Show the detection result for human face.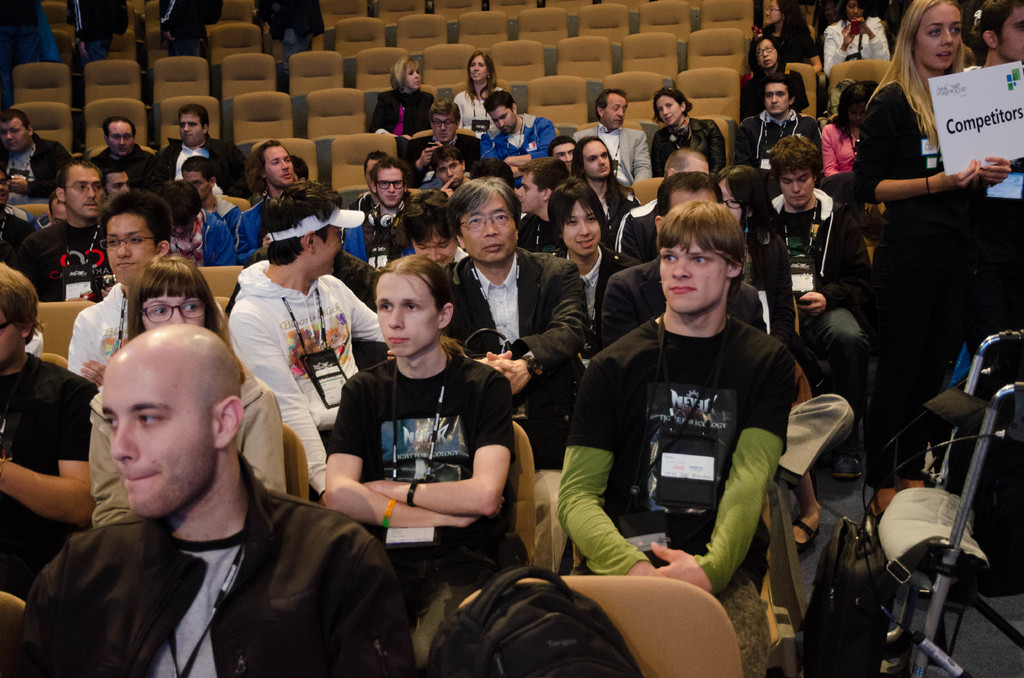
{"x1": 757, "y1": 38, "x2": 778, "y2": 69}.
